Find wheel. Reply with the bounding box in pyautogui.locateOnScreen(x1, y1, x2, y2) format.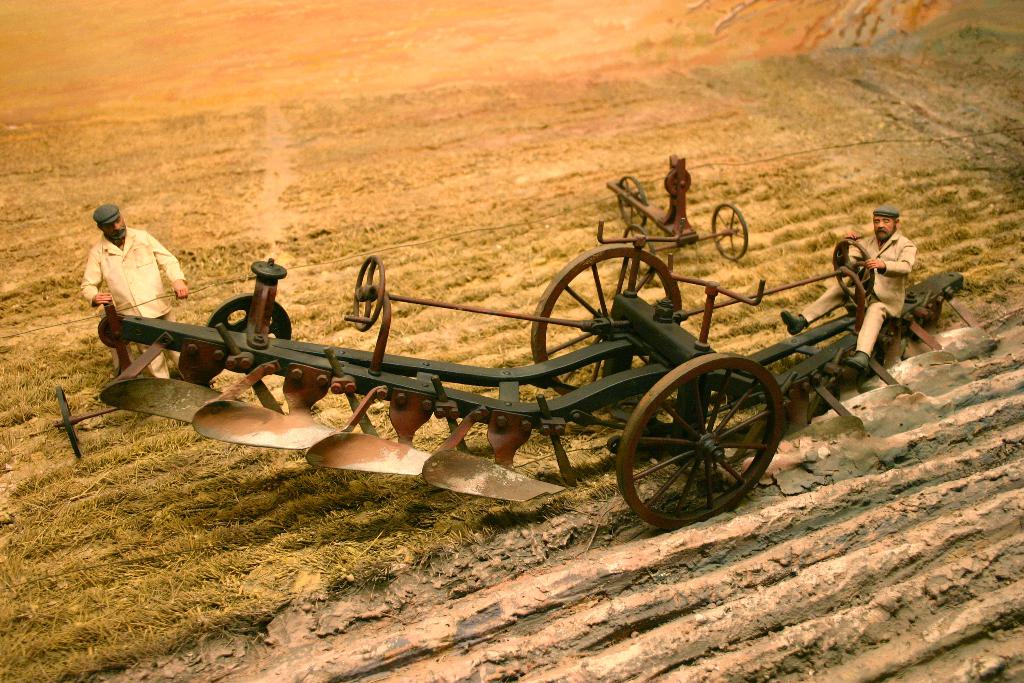
pyautogui.locateOnScreen(708, 203, 750, 262).
